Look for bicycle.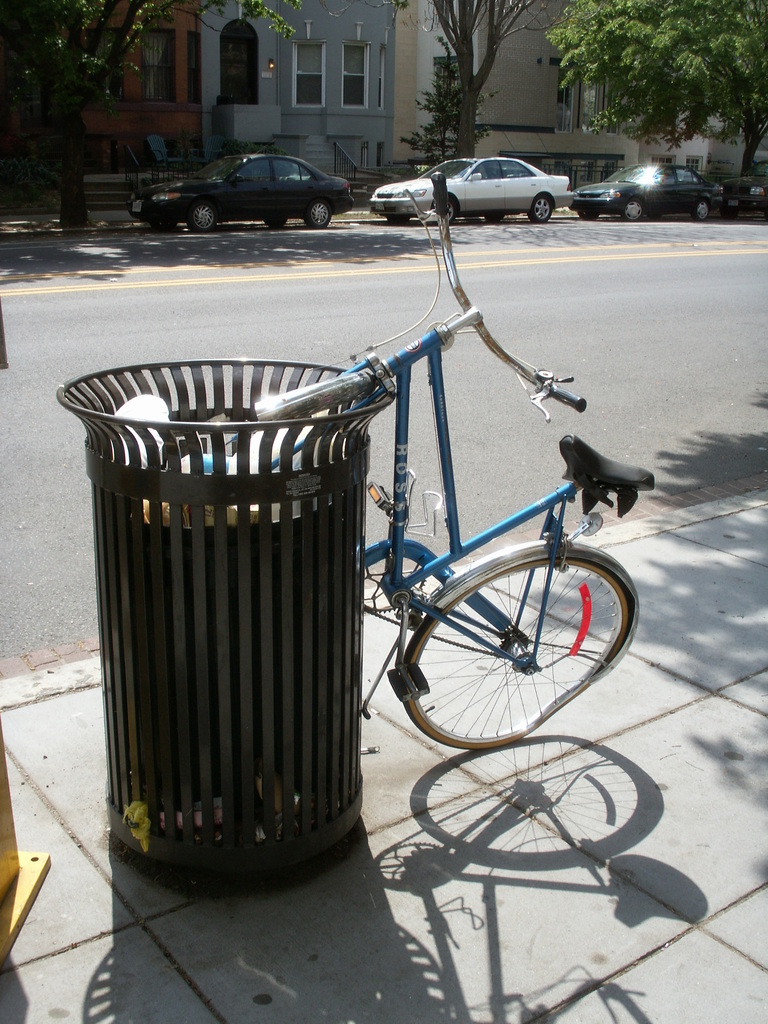
Found: <bbox>256, 166, 660, 749</bbox>.
